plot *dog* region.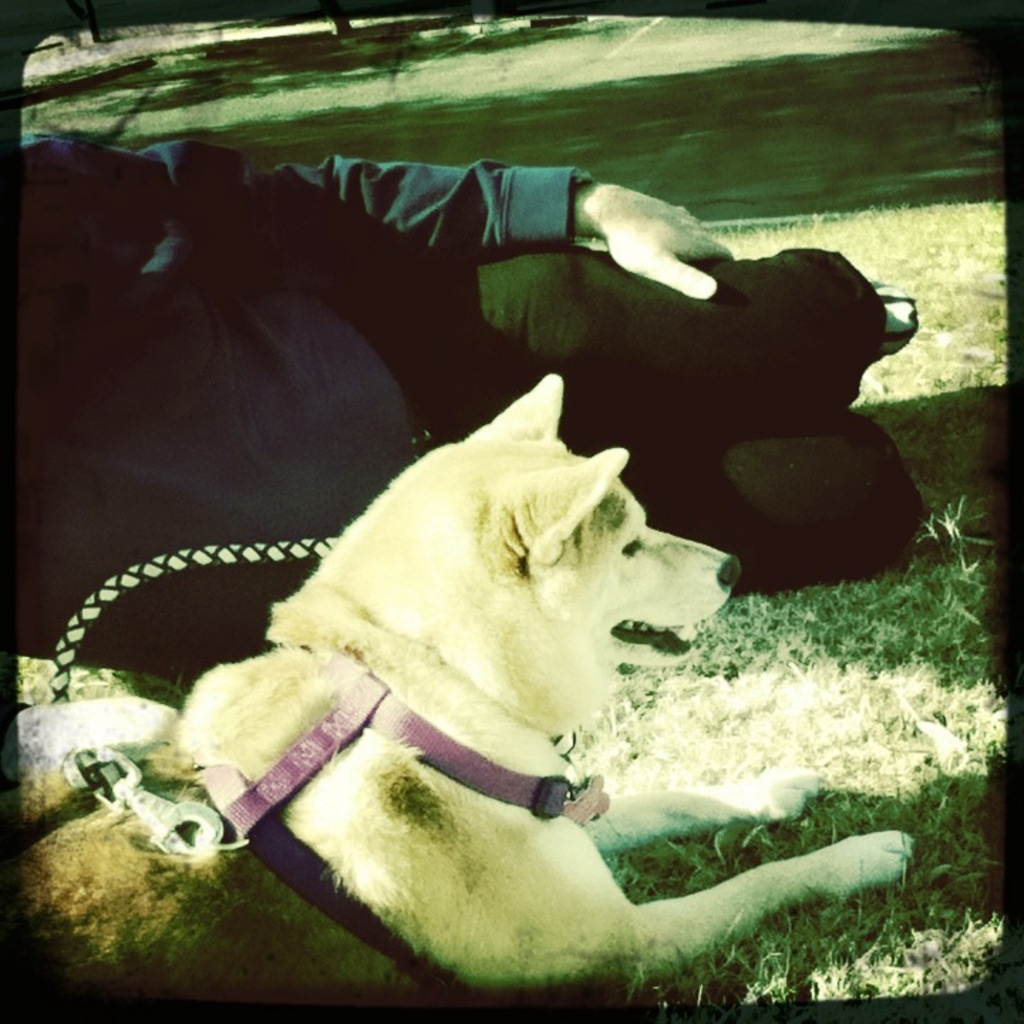
Plotted at select_region(11, 364, 909, 1013).
